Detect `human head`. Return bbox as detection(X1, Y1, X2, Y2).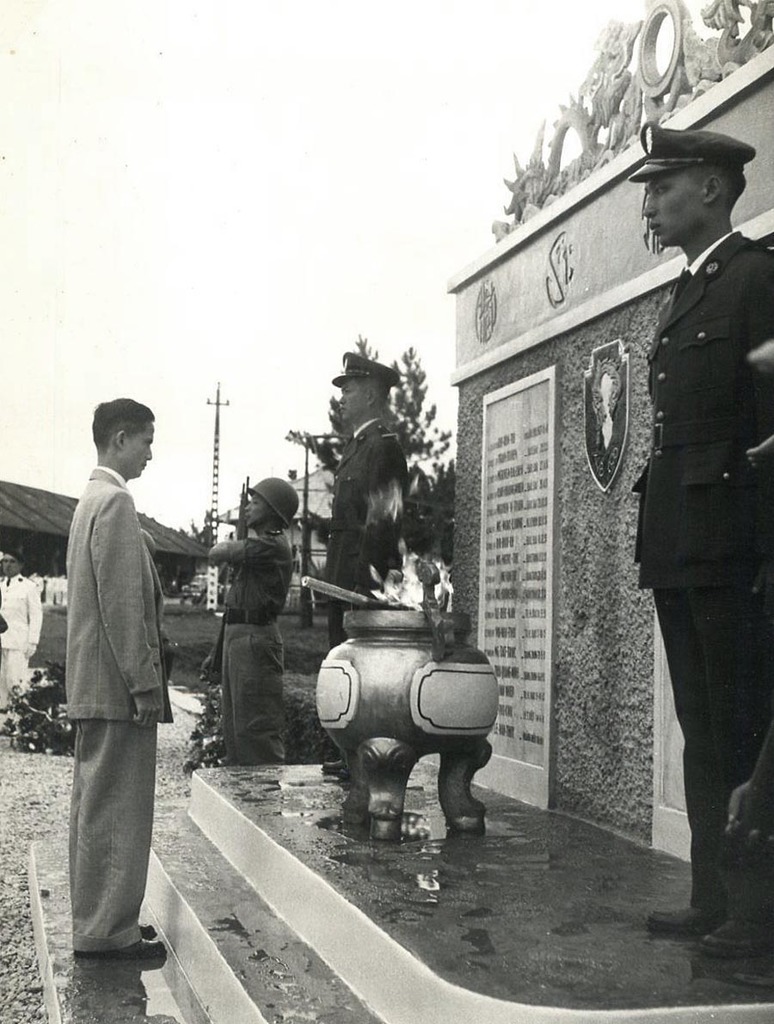
detection(77, 399, 163, 489).
